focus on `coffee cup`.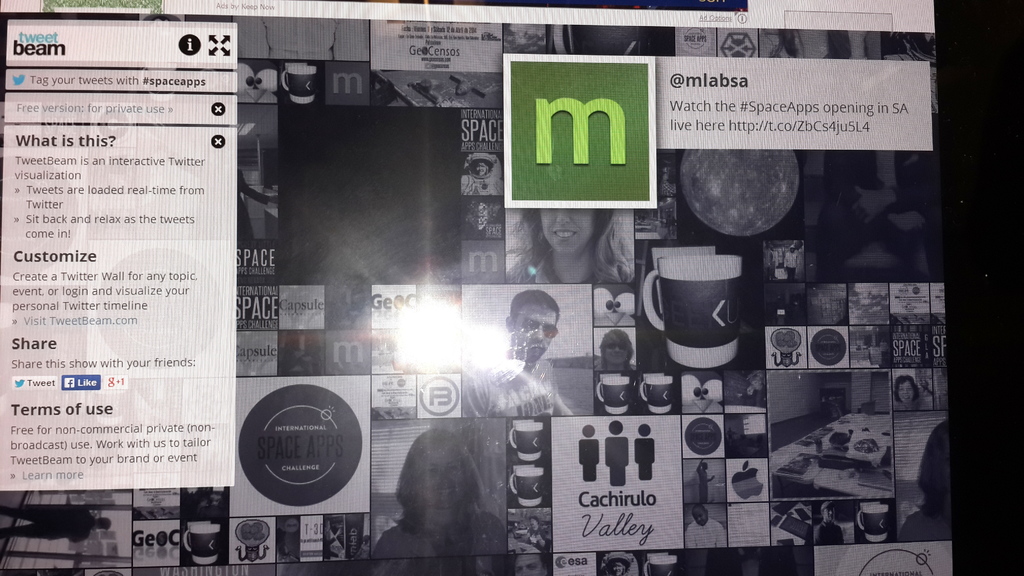
Focused at <box>643,374,673,415</box>.
